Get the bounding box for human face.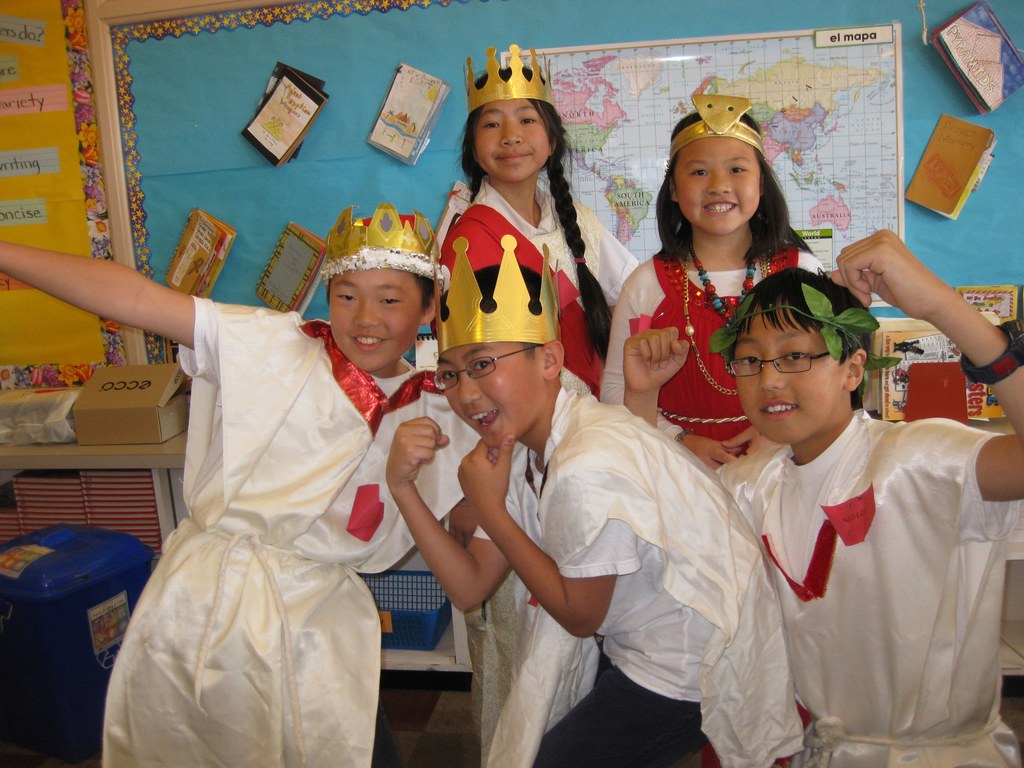
bbox=[678, 140, 758, 233].
